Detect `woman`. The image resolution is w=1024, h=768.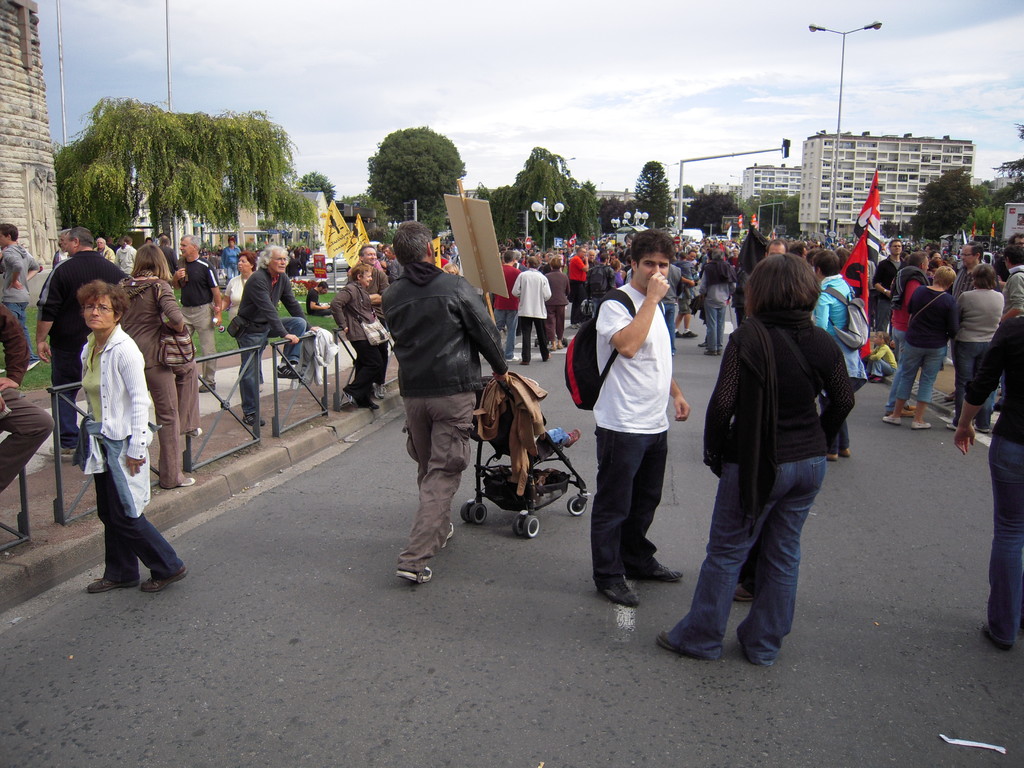
952, 262, 1007, 432.
